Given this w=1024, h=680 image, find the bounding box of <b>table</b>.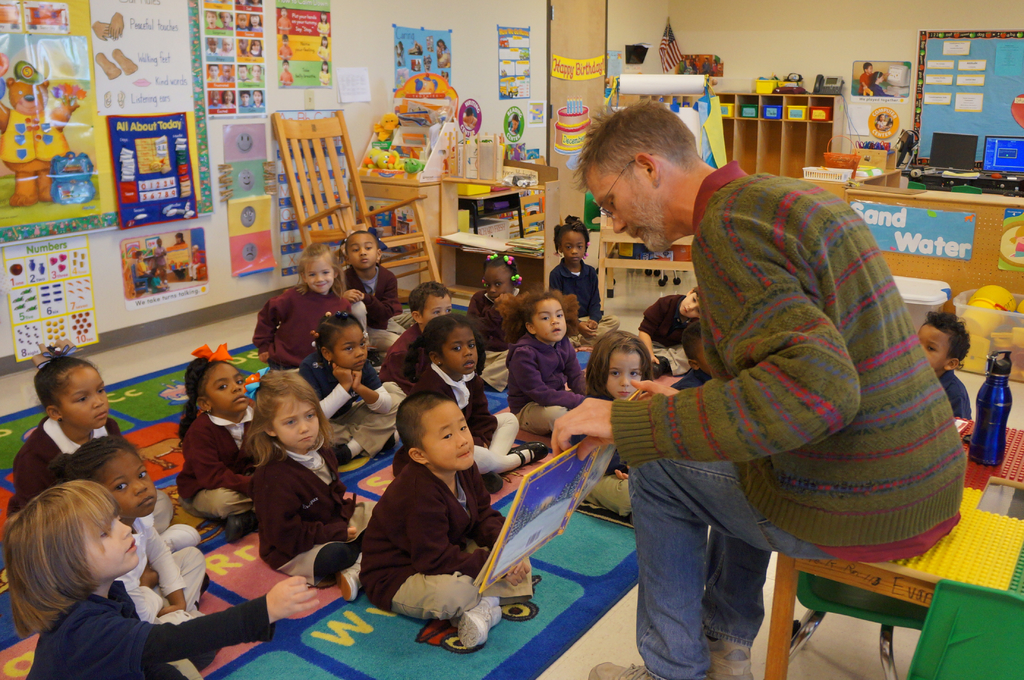
rect(844, 179, 1022, 315).
